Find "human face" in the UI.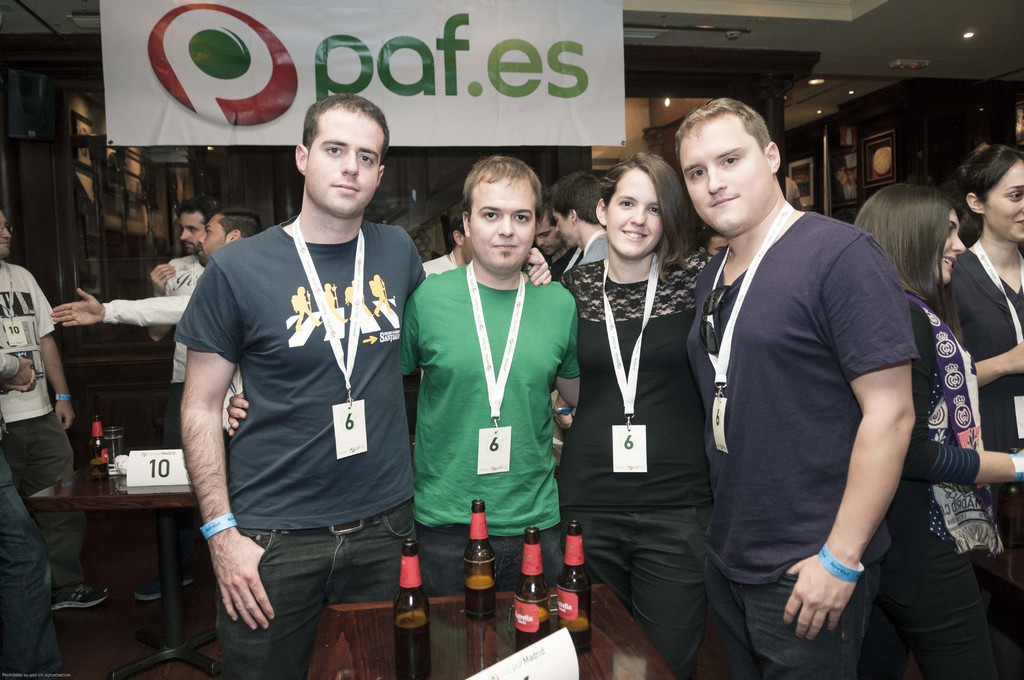
UI element at box=[197, 216, 226, 264].
